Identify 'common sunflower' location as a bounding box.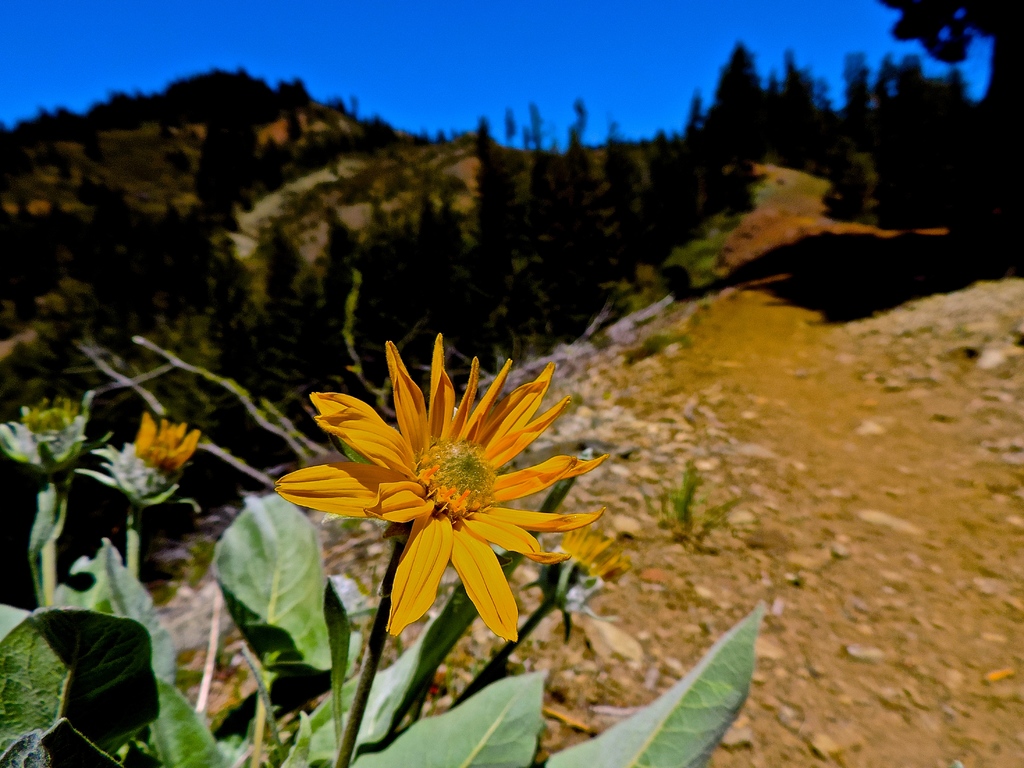
crop(269, 357, 610, 659).
